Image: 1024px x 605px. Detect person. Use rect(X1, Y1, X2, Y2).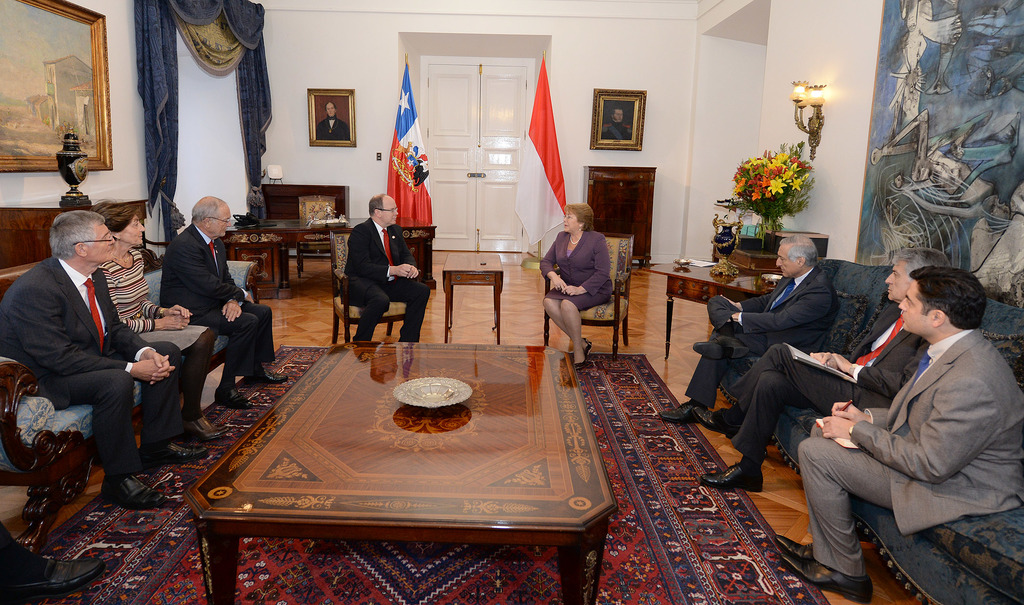
rect(653, 232, 831, 424).
